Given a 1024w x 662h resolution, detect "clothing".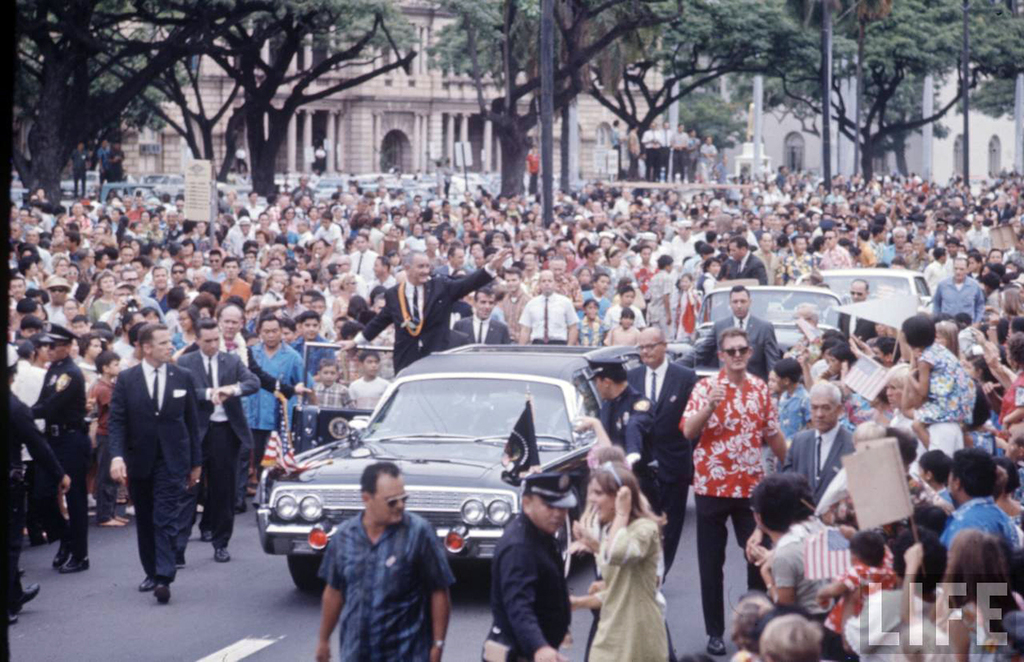
[817,243,851,270].
